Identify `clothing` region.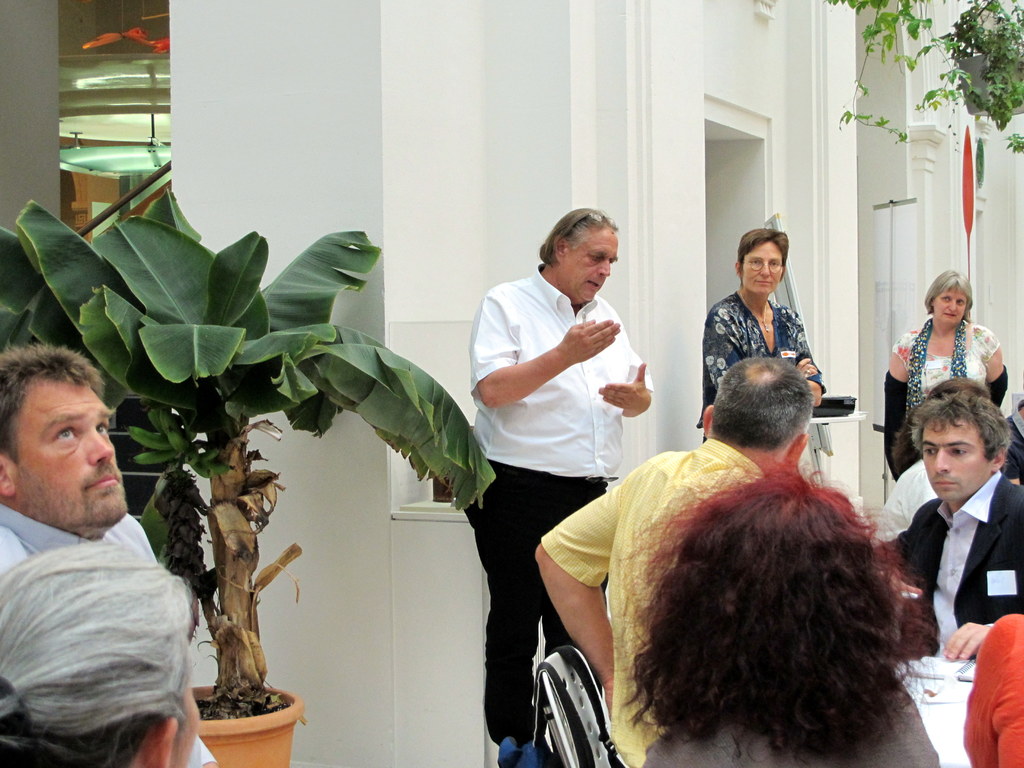
Region: [left=470, top=273, right=657, bottom=740].
